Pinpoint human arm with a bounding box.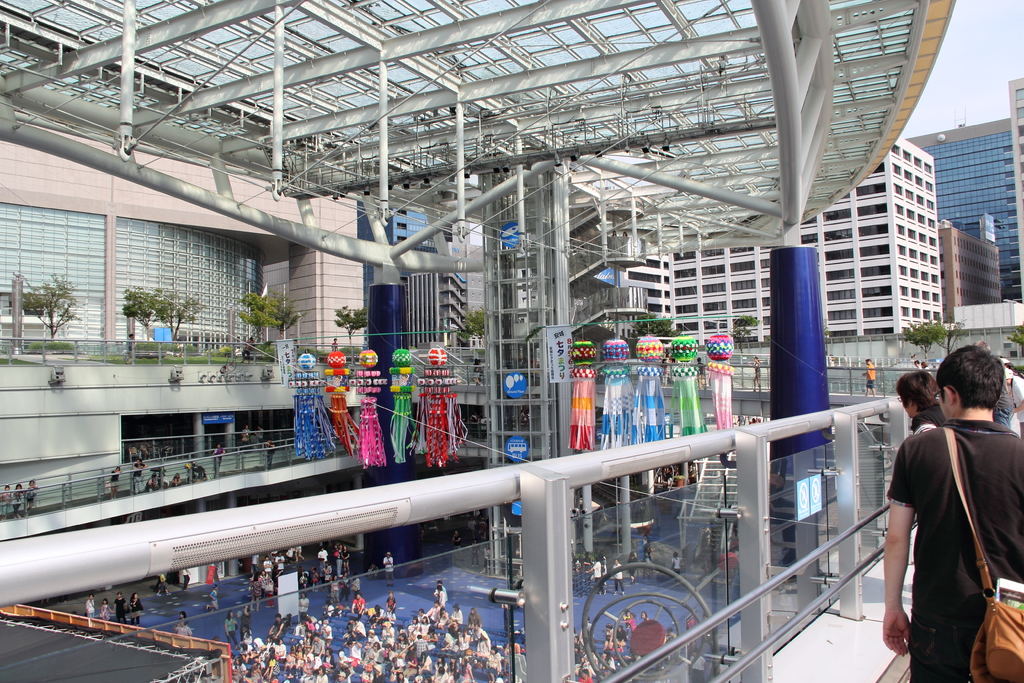
pyautogui.locateOnScreen(357, 600, 364, 613).
